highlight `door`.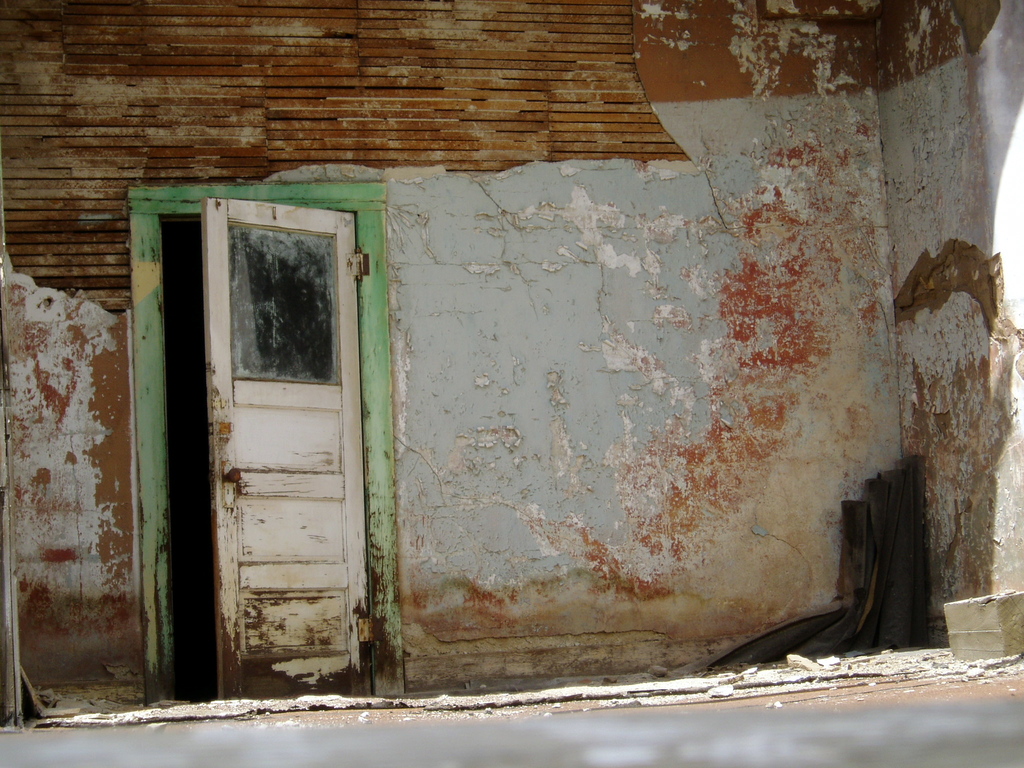
Highlighted region: box(197, 200, 377, 698).
